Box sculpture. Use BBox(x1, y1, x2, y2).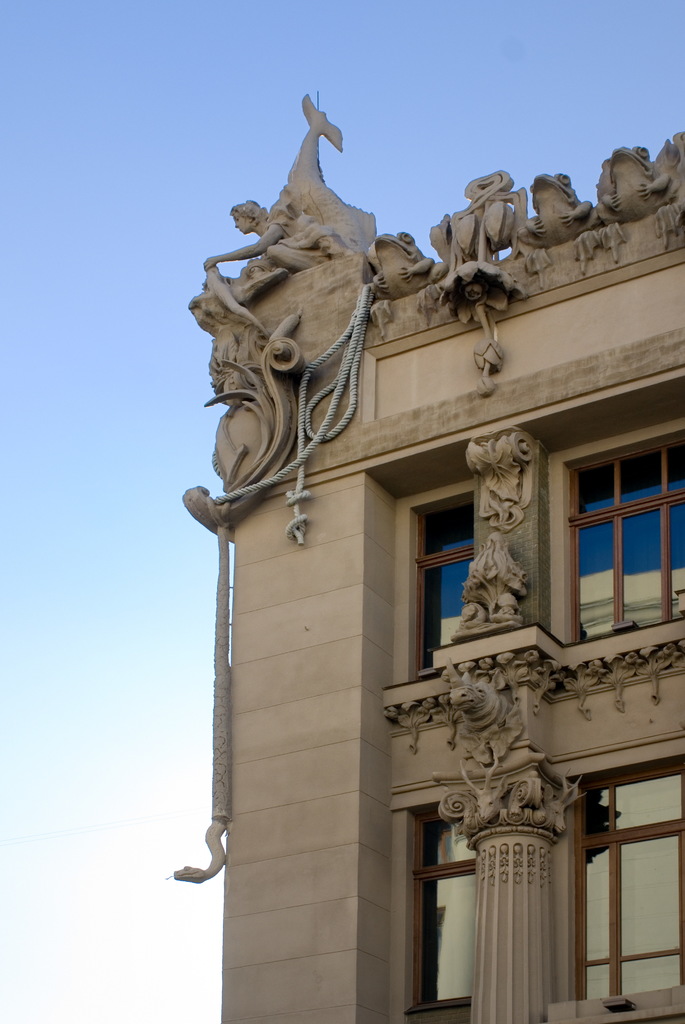
BBox(441, 659, 514, 738).
